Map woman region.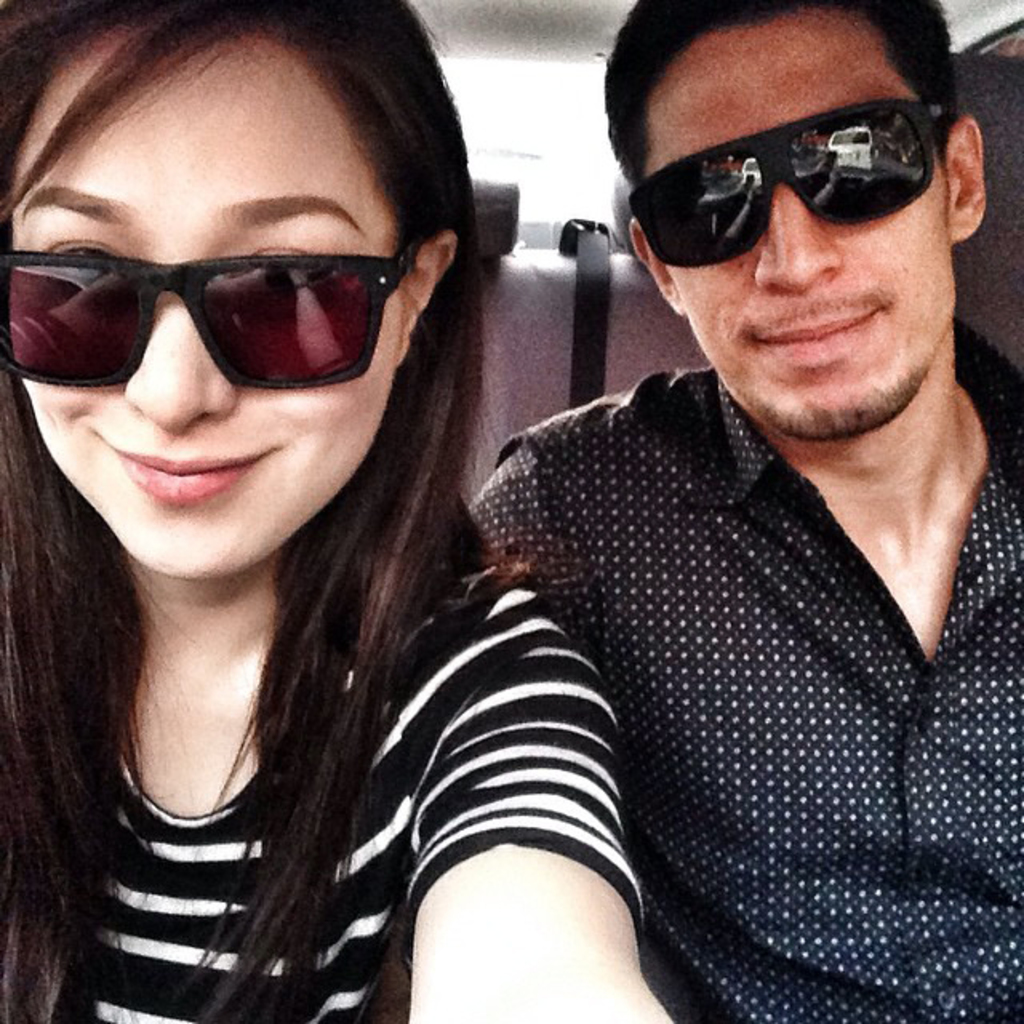
Mapped to [x1=14, y1=67, x2=517, y2=1008].
